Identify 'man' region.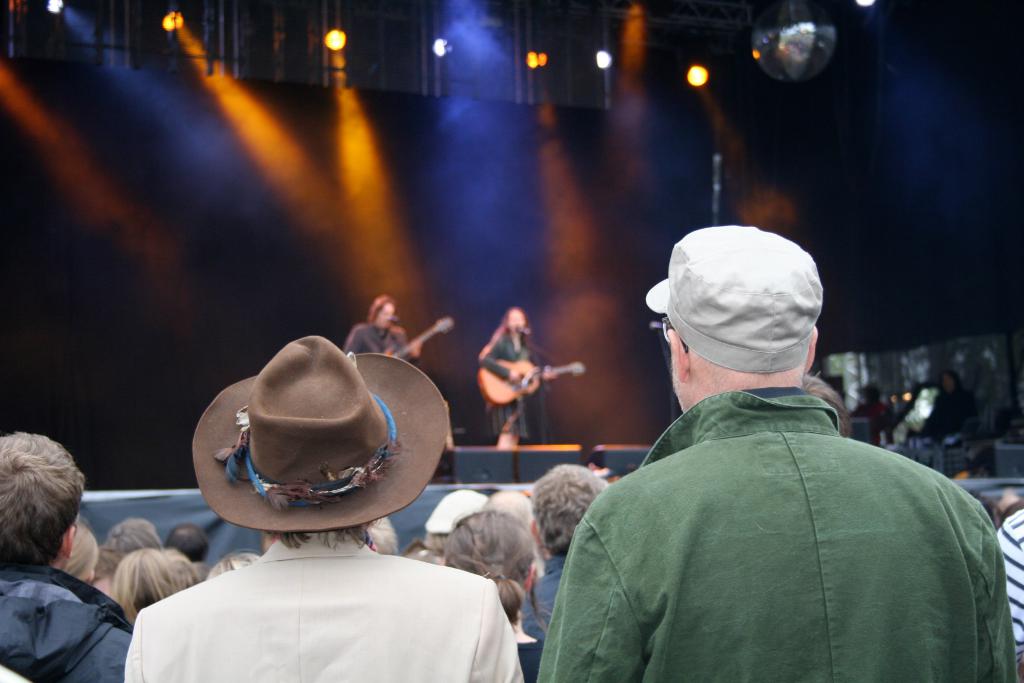
Region: <bbox>0, 432, 136, 682</bbox>.
